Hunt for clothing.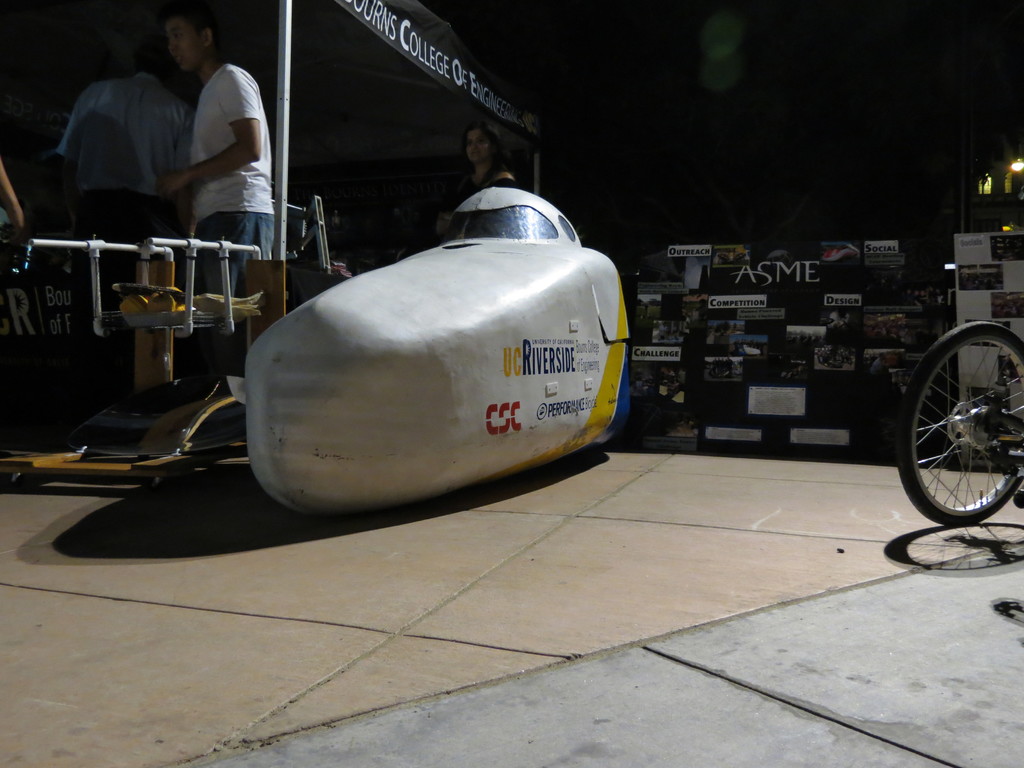
Hunted down at <region>52, 28, 205, 242</region>.
